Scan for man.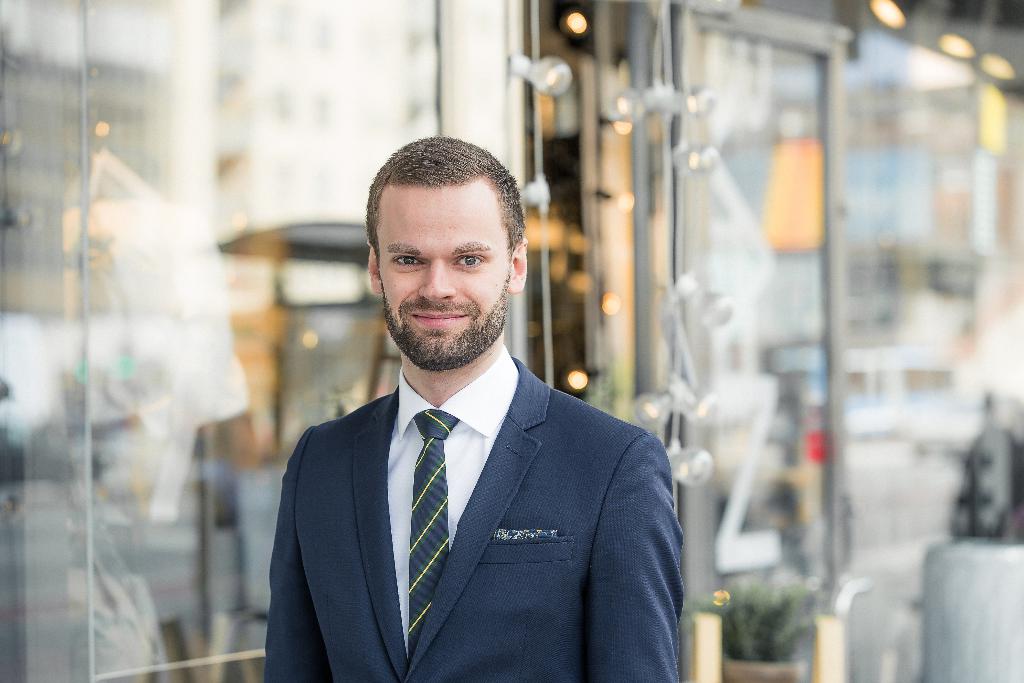
Scan result: 259 136 673 682.
